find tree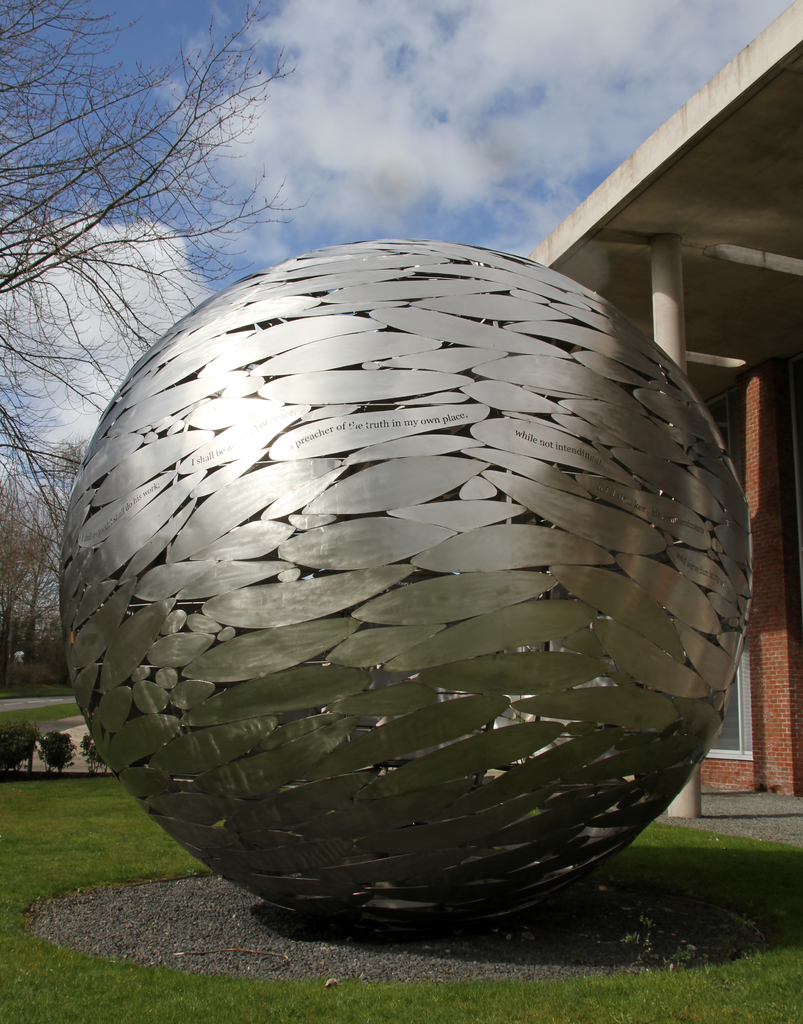
<region>0, 0, 313, 536</region>
